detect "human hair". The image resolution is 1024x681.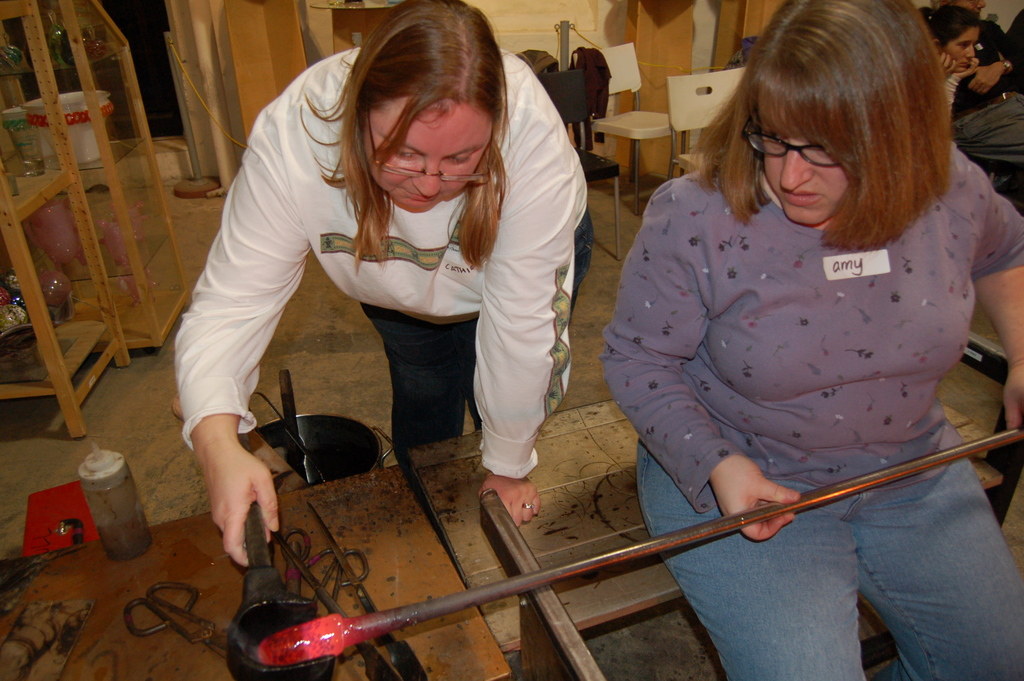
719/17/953/228.
